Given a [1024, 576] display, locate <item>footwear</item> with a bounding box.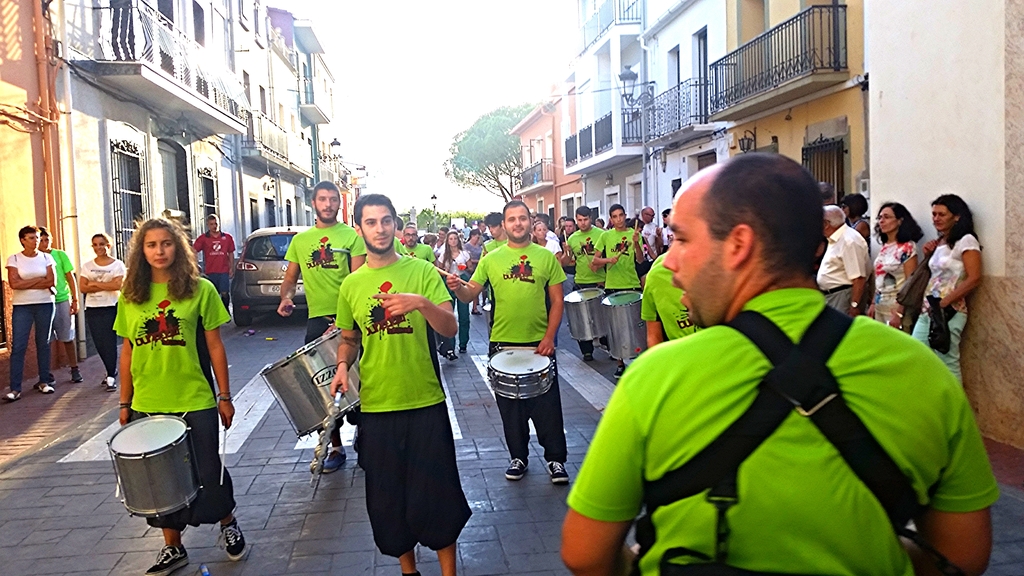
Located: bbox=[36, 372, 54, 388].
